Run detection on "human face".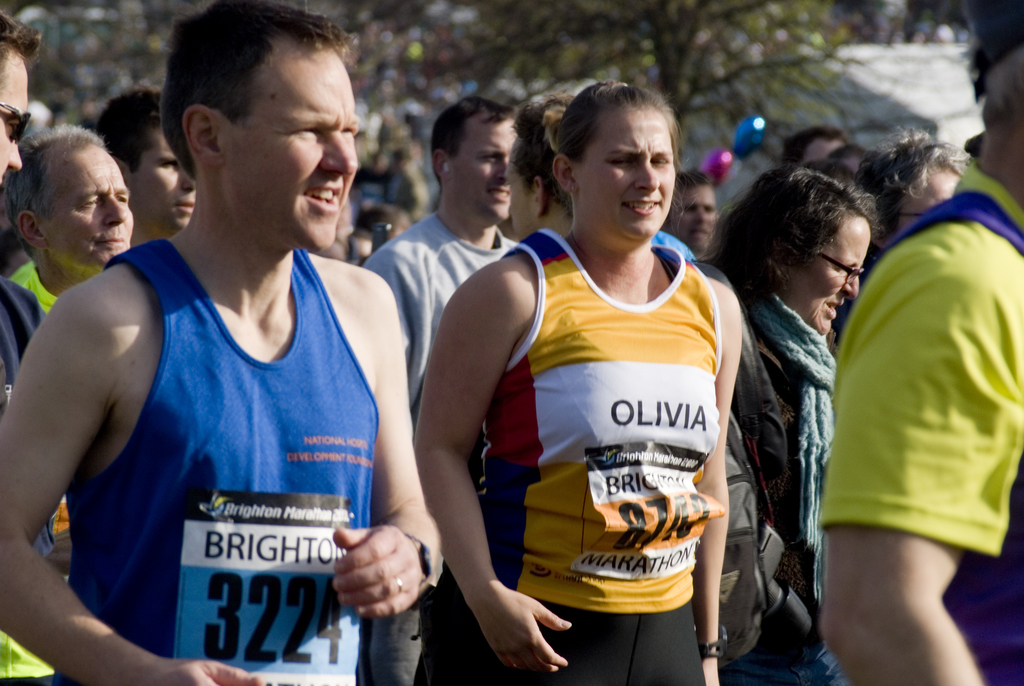
Result: 0:49:32:186.
